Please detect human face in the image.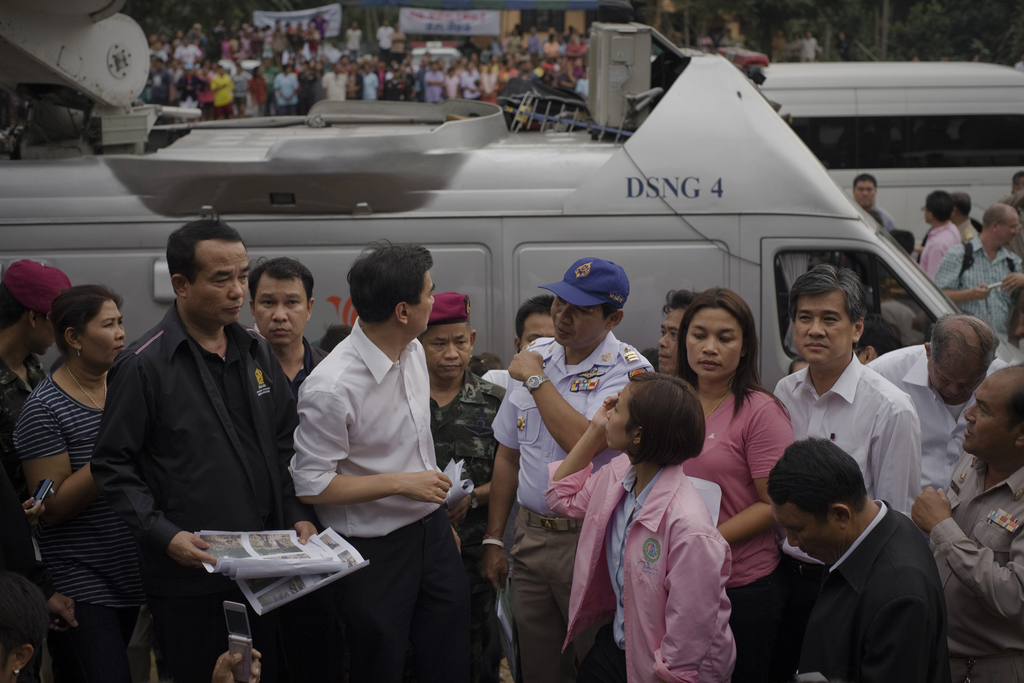
(798, 291, 853, 365).
